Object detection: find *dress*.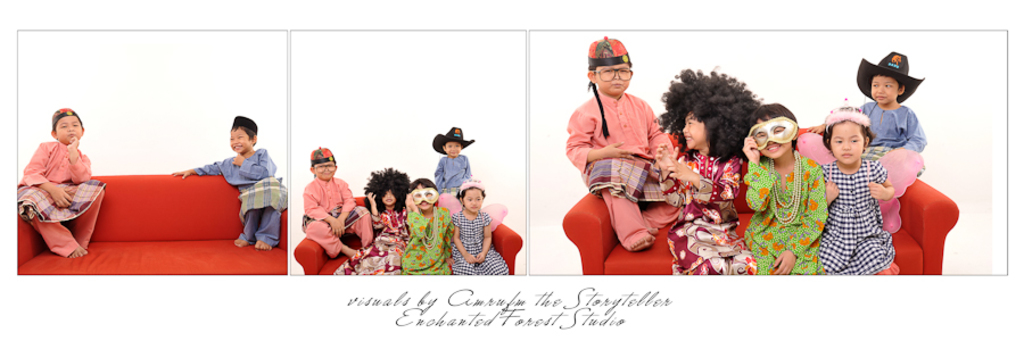
454,209,509,275.
